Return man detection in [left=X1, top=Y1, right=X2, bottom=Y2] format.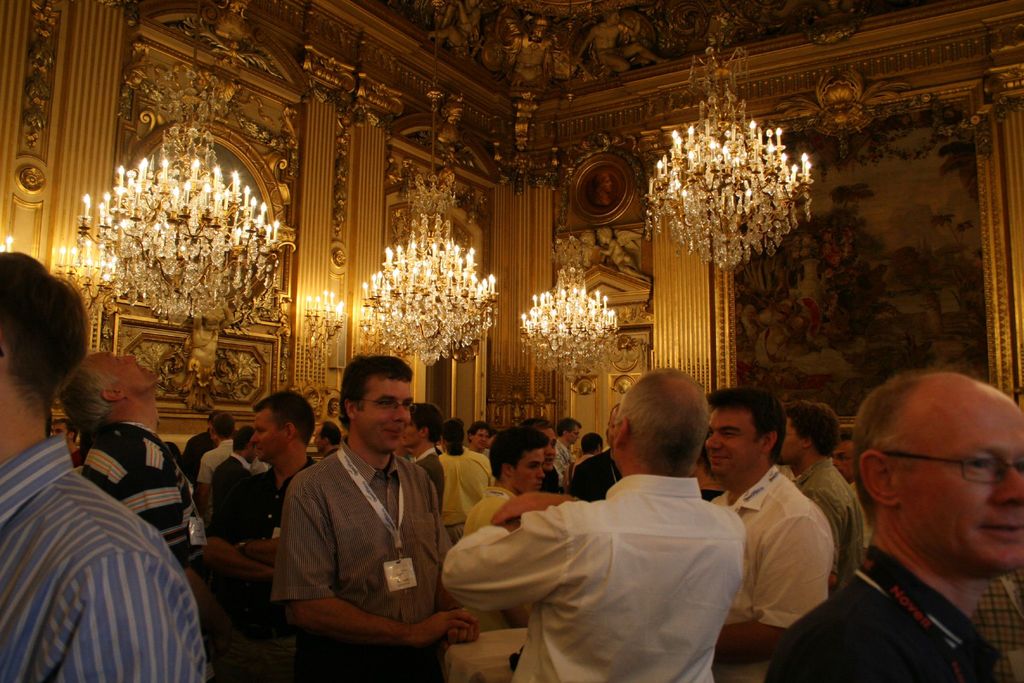
[left=780, top=369, right=1023, bottom=682].
